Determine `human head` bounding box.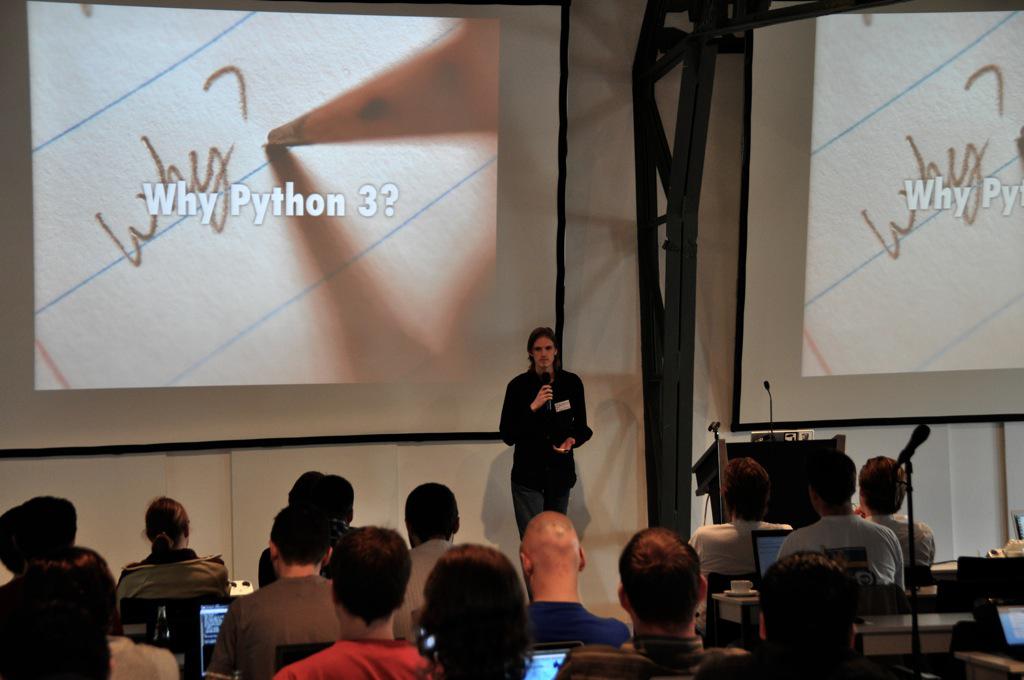
Determined: {"x1": 51, "y1": 547, "x2": 118, "y2": 639}.
